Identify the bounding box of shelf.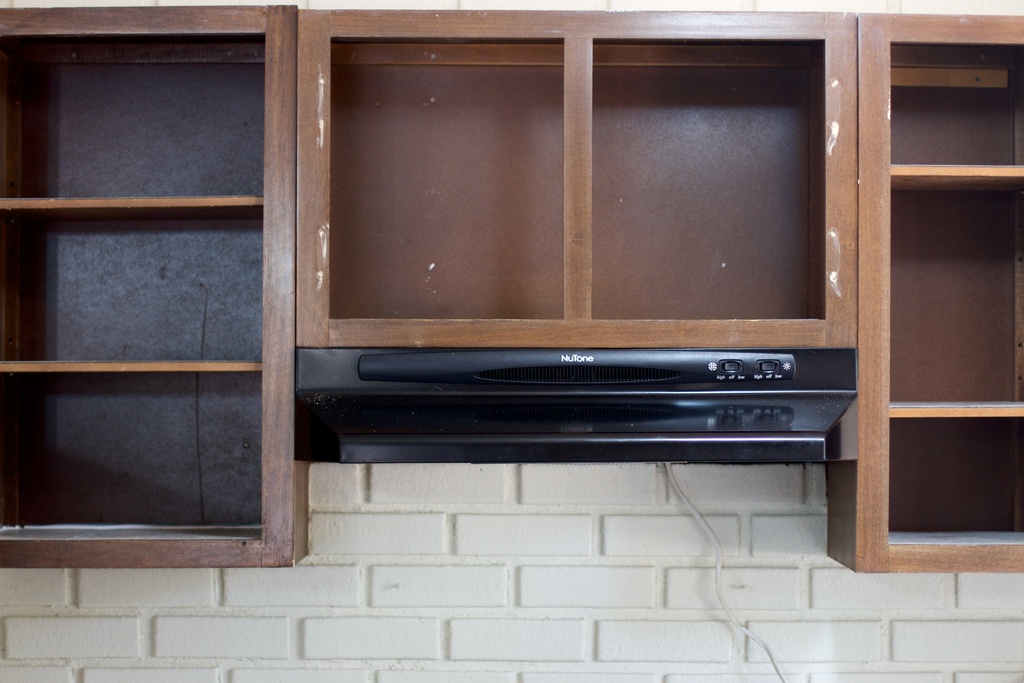
detection(840, 165, 1023, 430).
